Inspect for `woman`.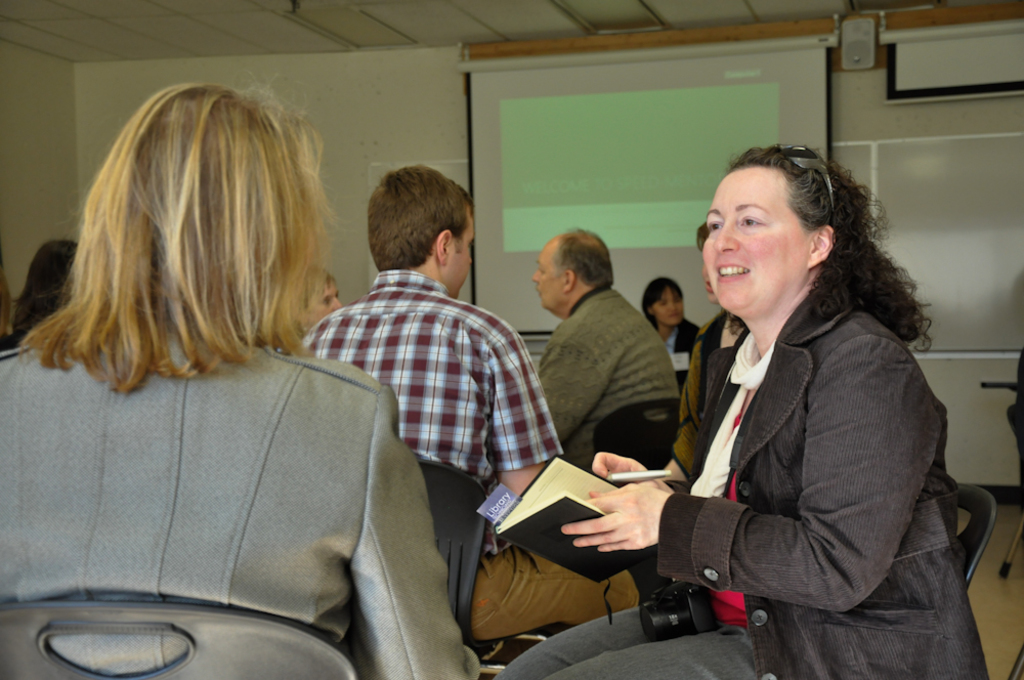
Inspection: 613:147:966:670.
